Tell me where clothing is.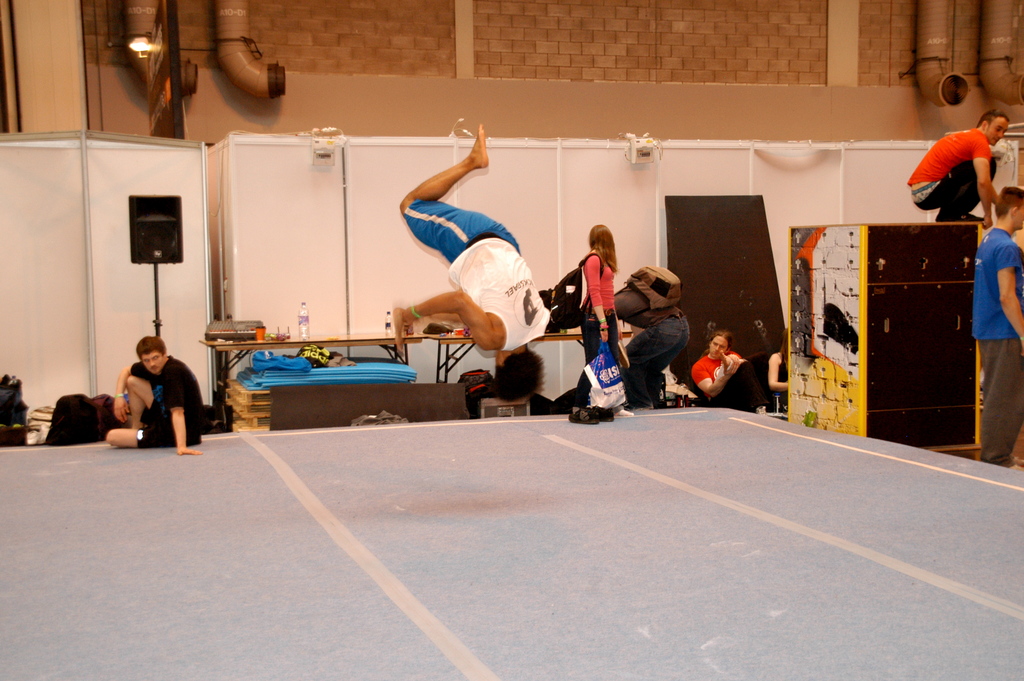
clothing is at [566,251,618,420].
